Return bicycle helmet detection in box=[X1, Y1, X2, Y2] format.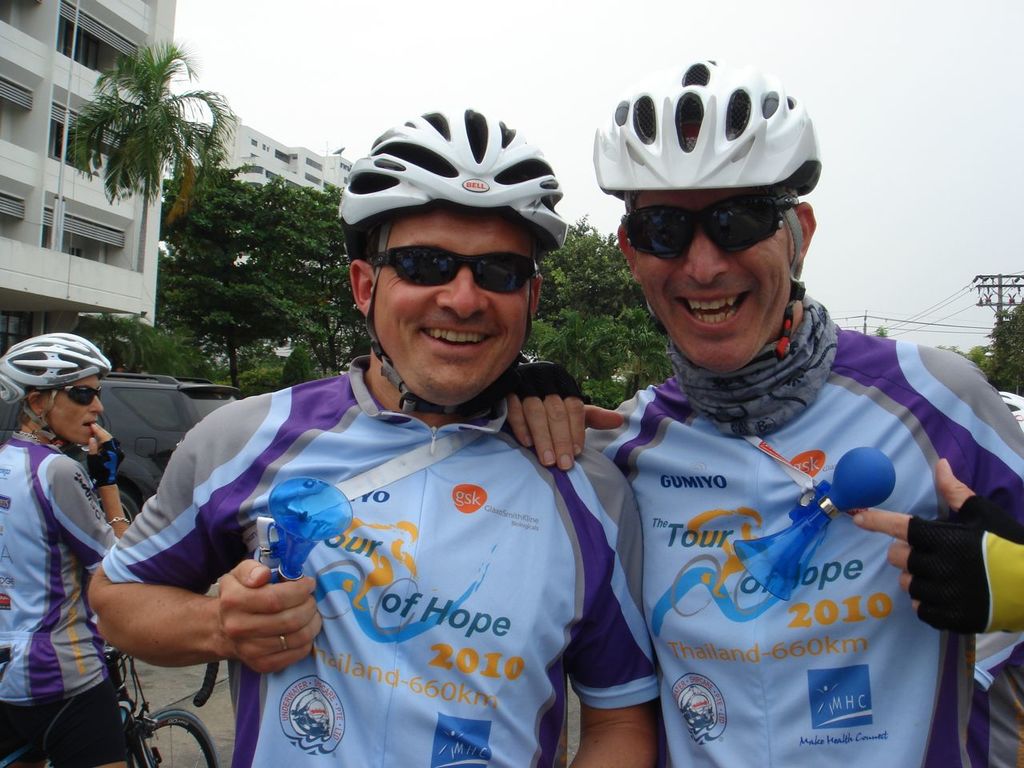
box=[599, 58, 822, 204].
